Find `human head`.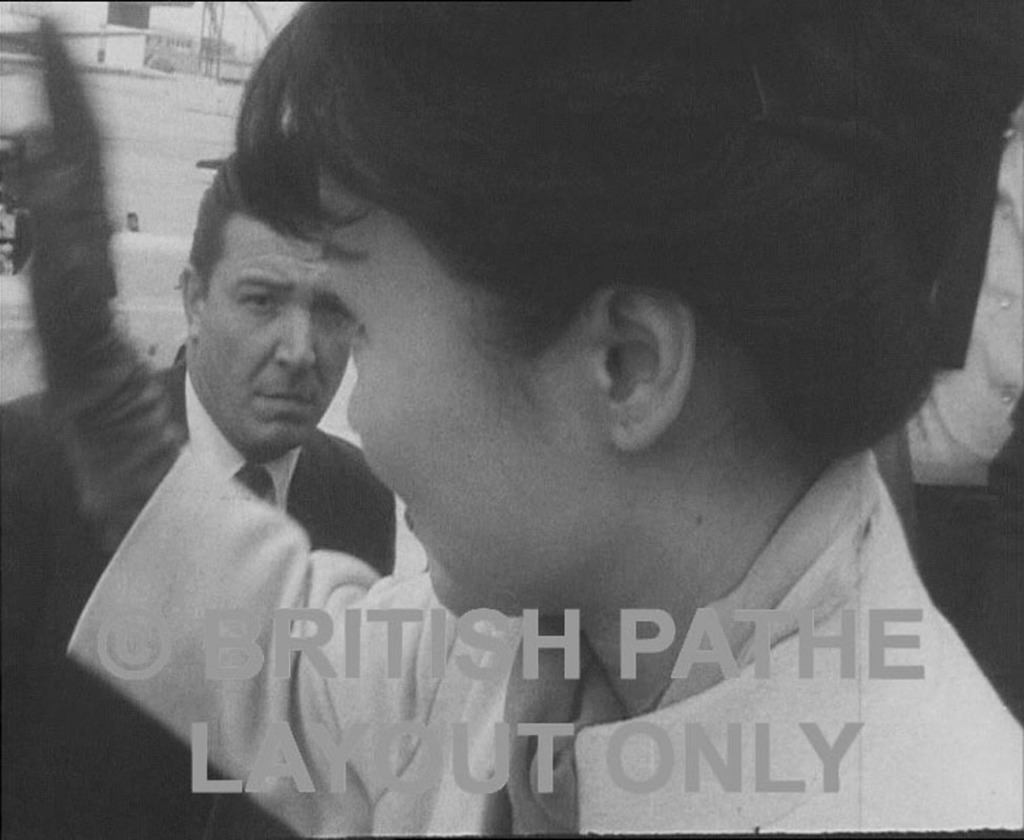
(x1=165, y1=168, x2=364, y2=442).
